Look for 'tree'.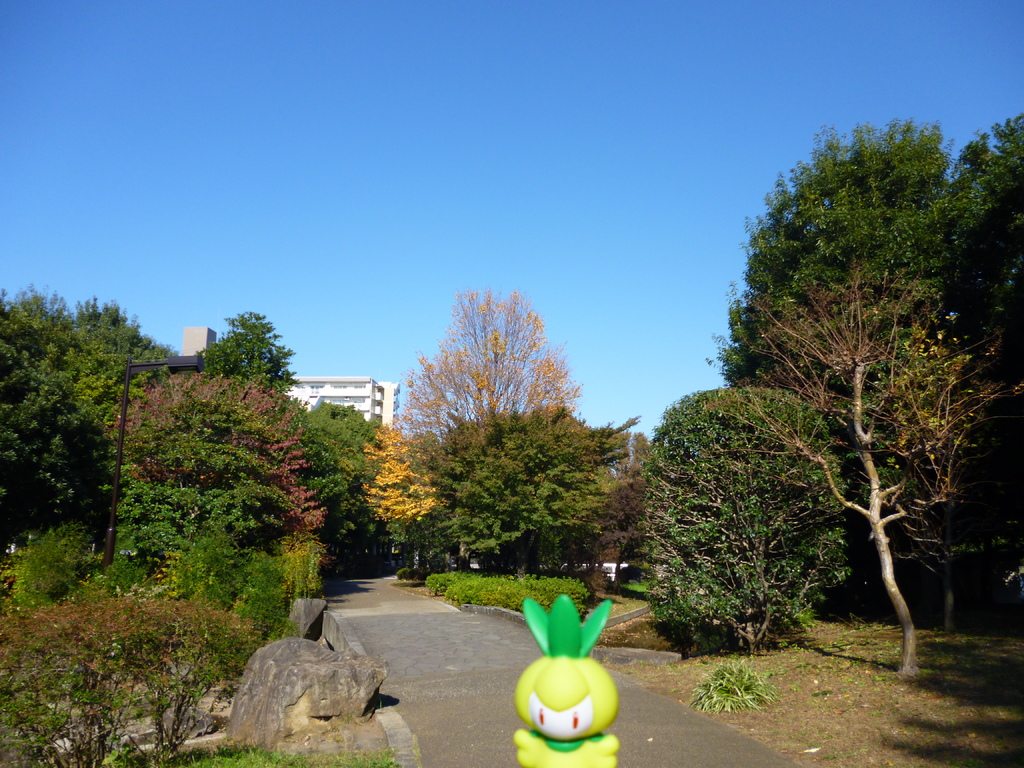
Found: <box>588,479,652,590</box>.
